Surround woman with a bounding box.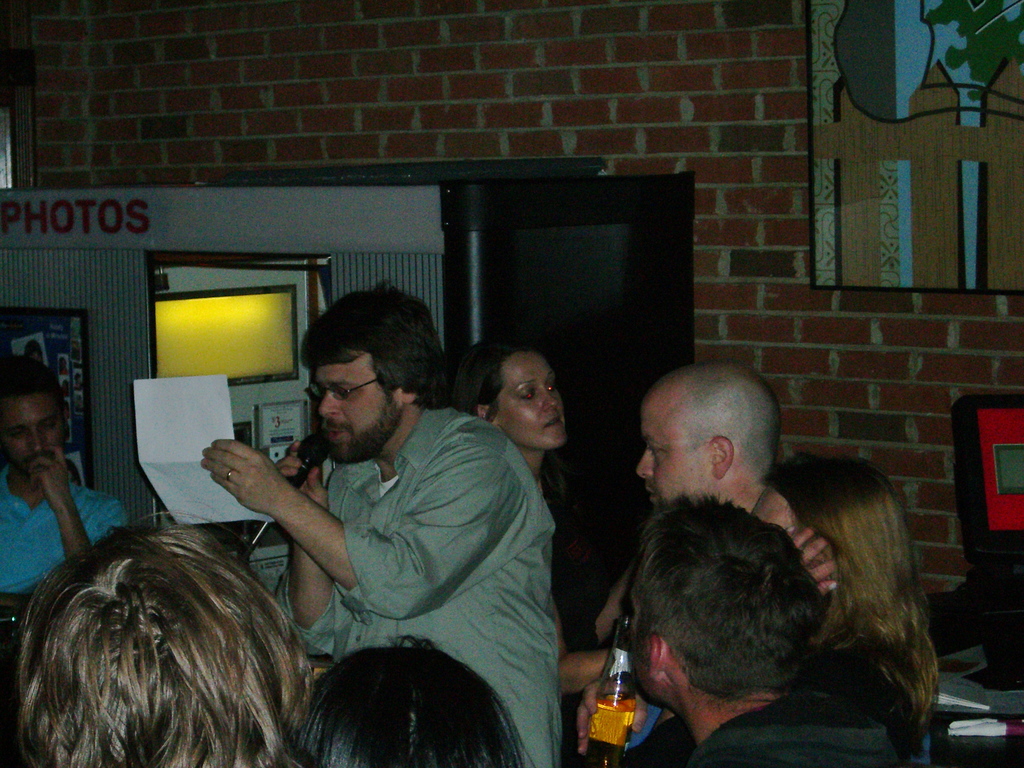
15/474/327/767.
